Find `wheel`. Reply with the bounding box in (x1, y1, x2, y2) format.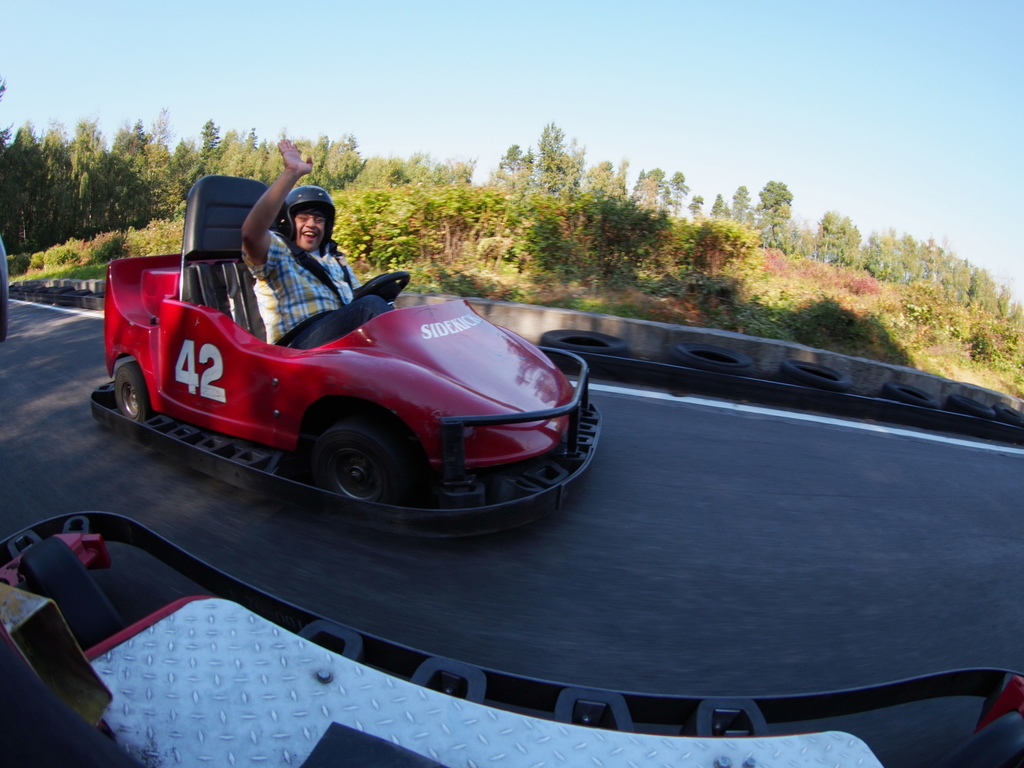
(356, 268, 409, 300).
